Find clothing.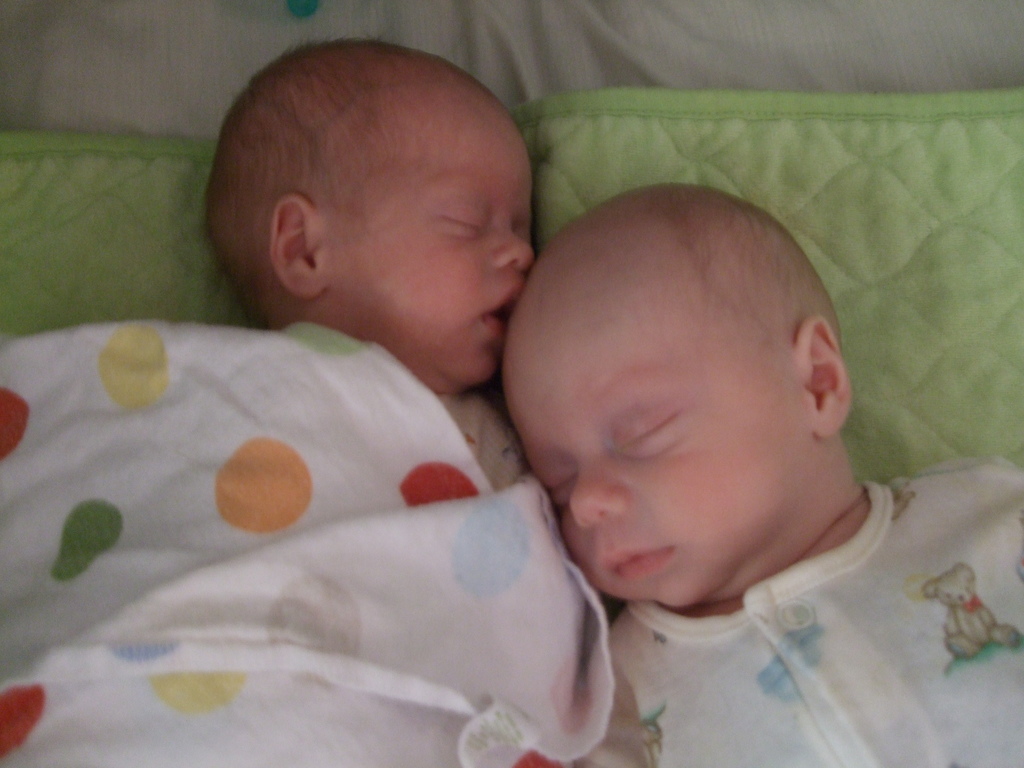
(0,312,619,767).
